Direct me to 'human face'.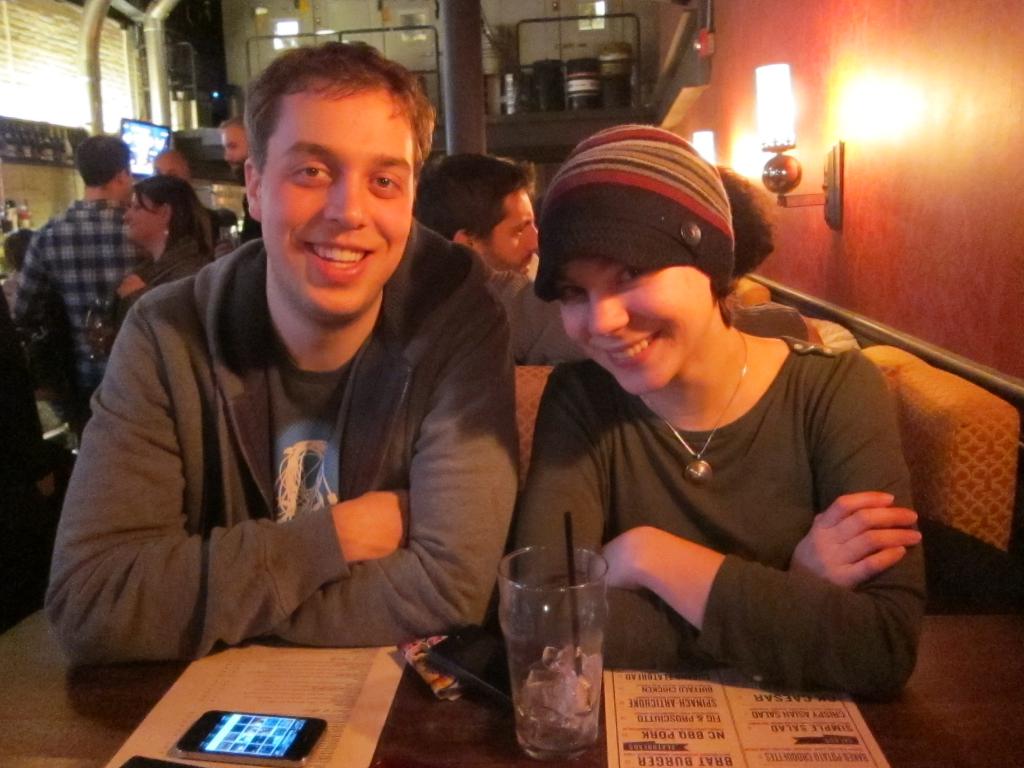
Direction: box(262, 81, 415, 317).
